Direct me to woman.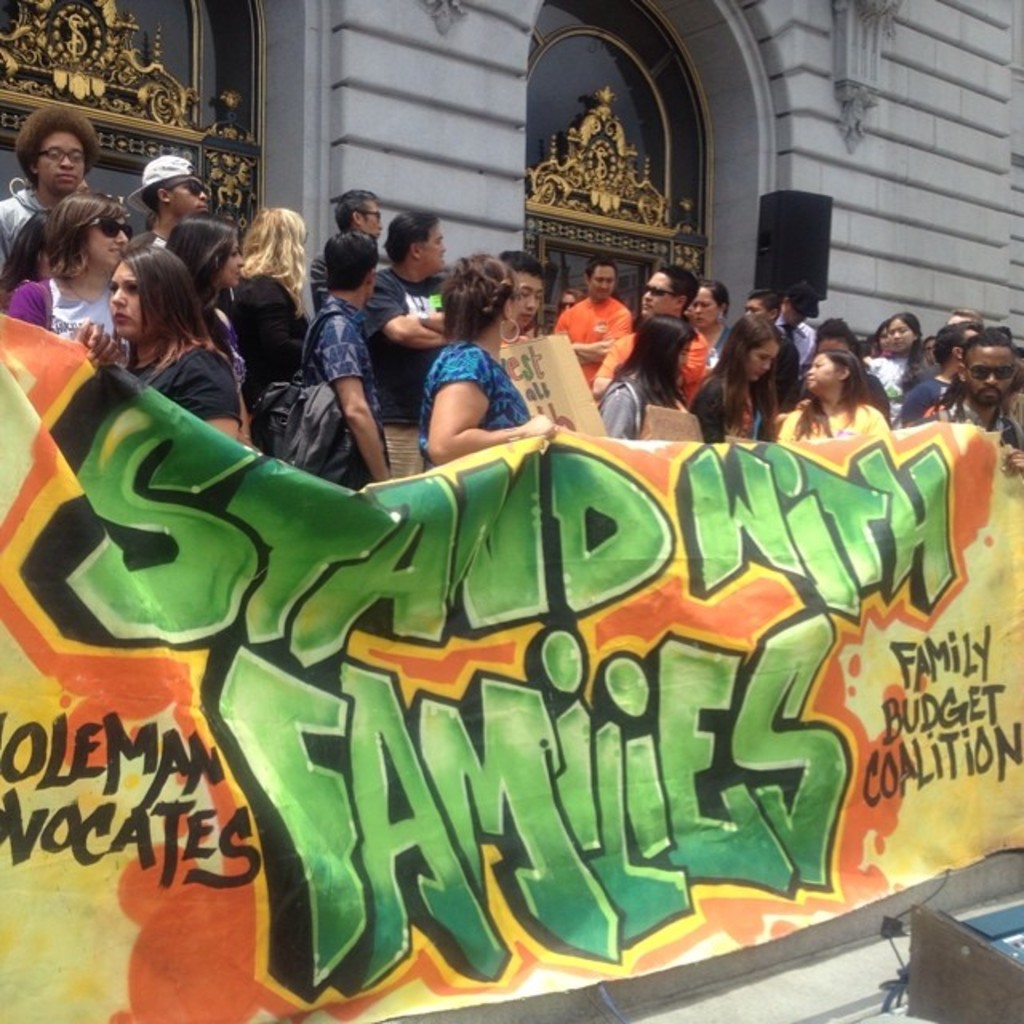
Direction: 768, 344, 899, 453.
